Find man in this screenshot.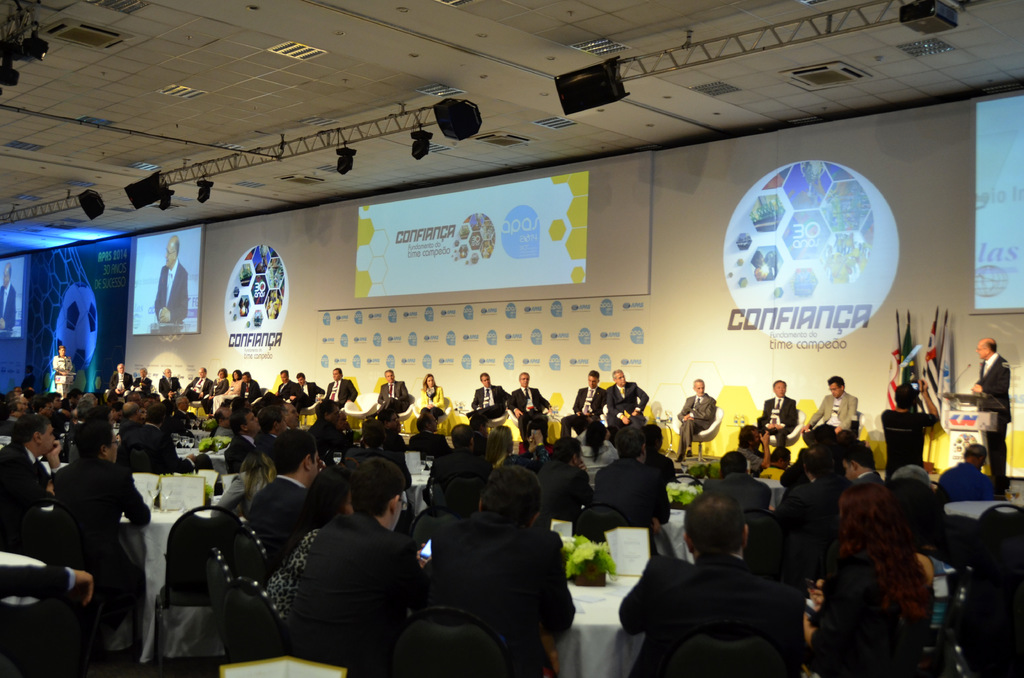
The bounding box for man is locate(188, 366, 212, 406).
